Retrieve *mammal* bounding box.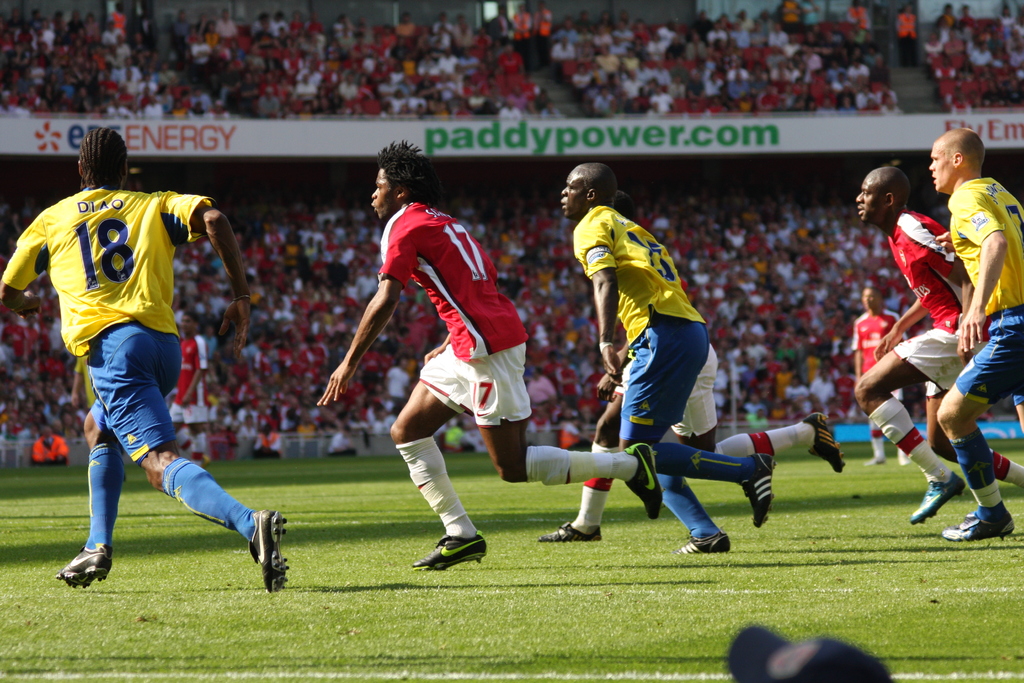
Bounding box: [left=8, top=154, right=287, bottom=569].
